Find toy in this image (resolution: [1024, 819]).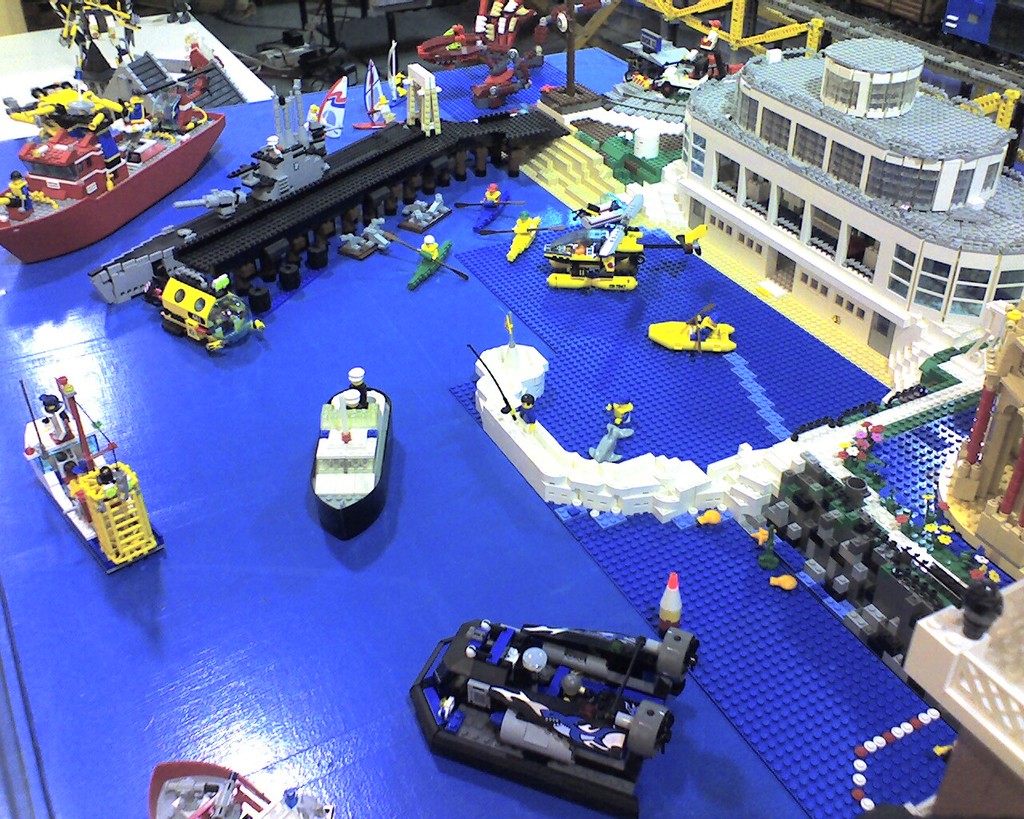
detection(307, 370, 394, 523).
